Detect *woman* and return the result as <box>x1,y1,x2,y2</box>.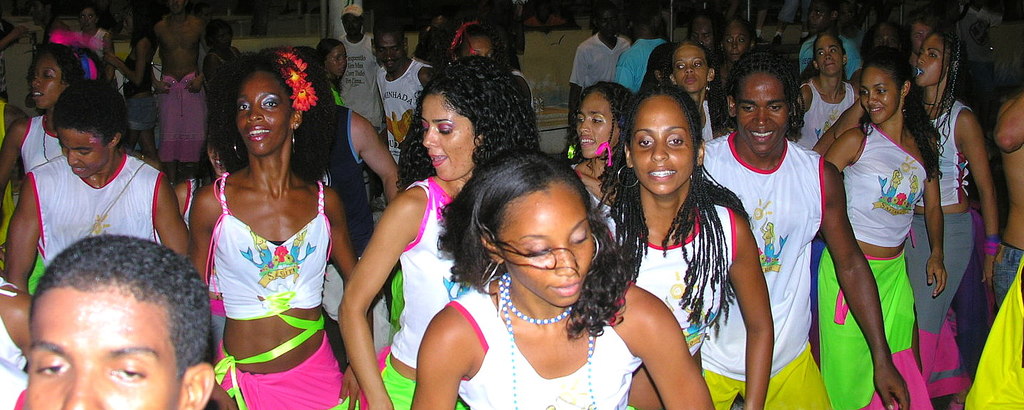
<box>653,38,737,142</box>.
